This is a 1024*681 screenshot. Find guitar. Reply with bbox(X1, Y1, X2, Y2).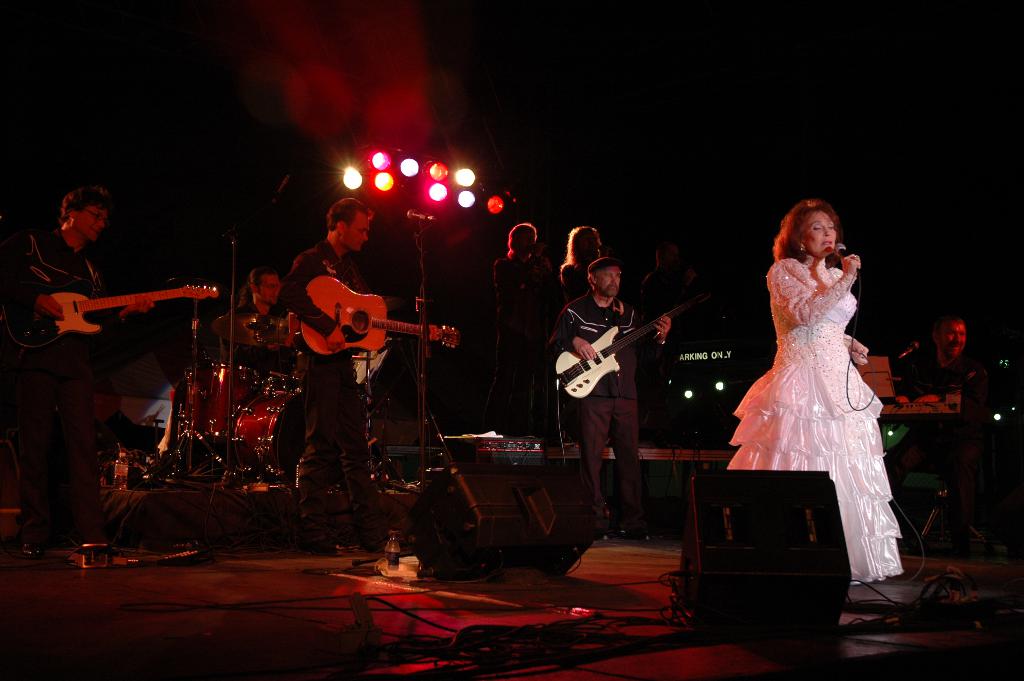
bbox(287, 271, 460, 360).
